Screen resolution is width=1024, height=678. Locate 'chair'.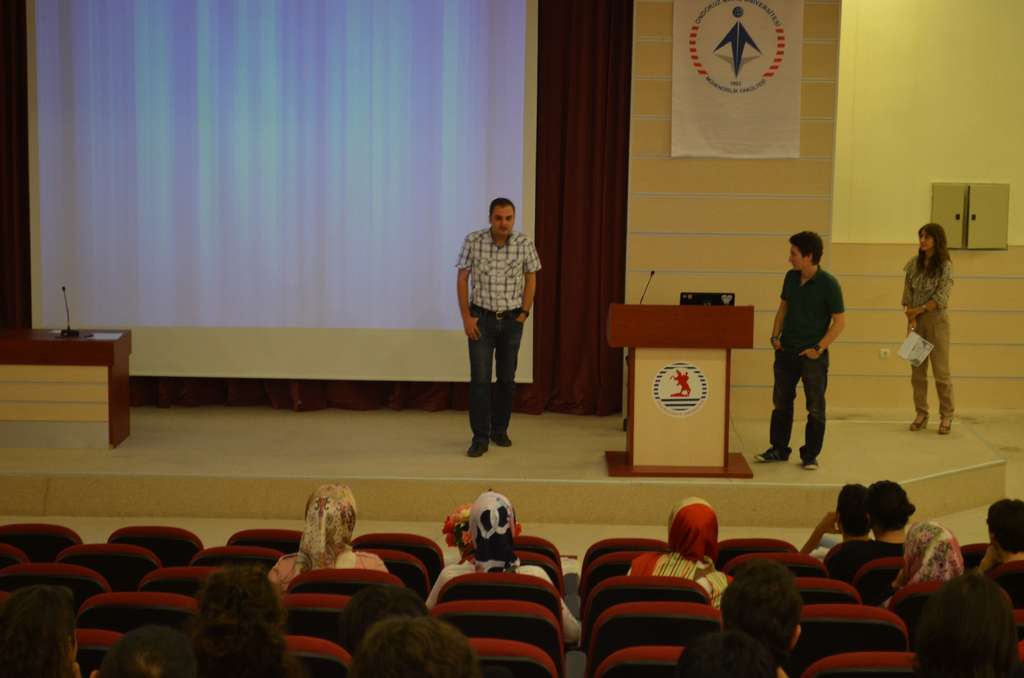
(463, 634, 554, 677).
